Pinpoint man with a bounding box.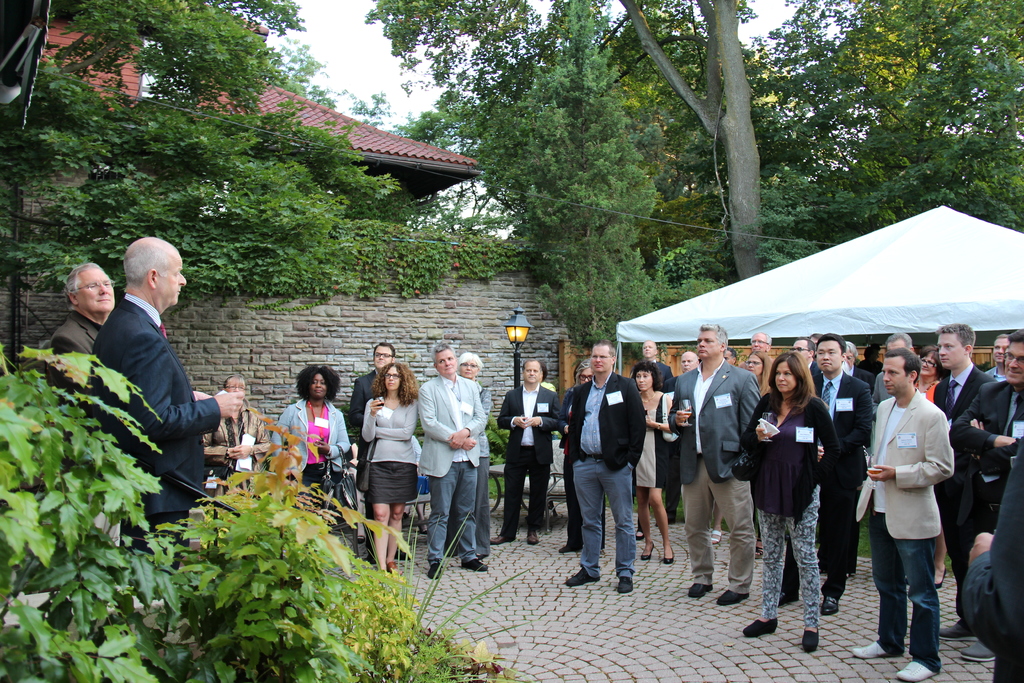
pyautogui.locateOnScreen(415, 340, 487, 579).
